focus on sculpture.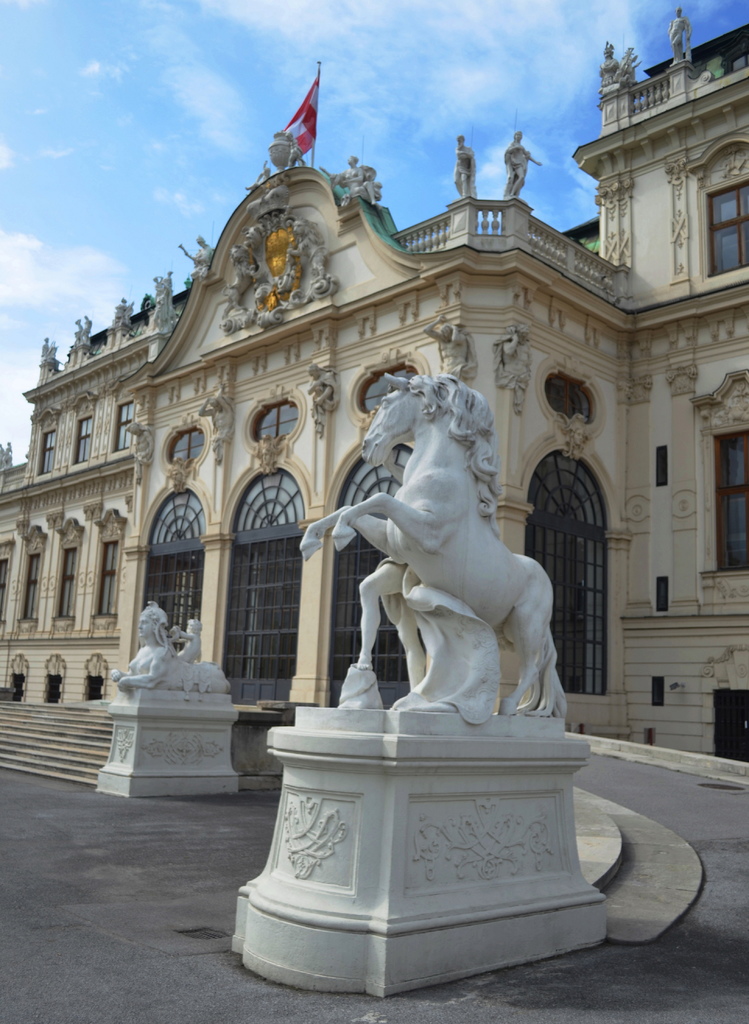
Focused at box=[33, 328, 83, 374].
